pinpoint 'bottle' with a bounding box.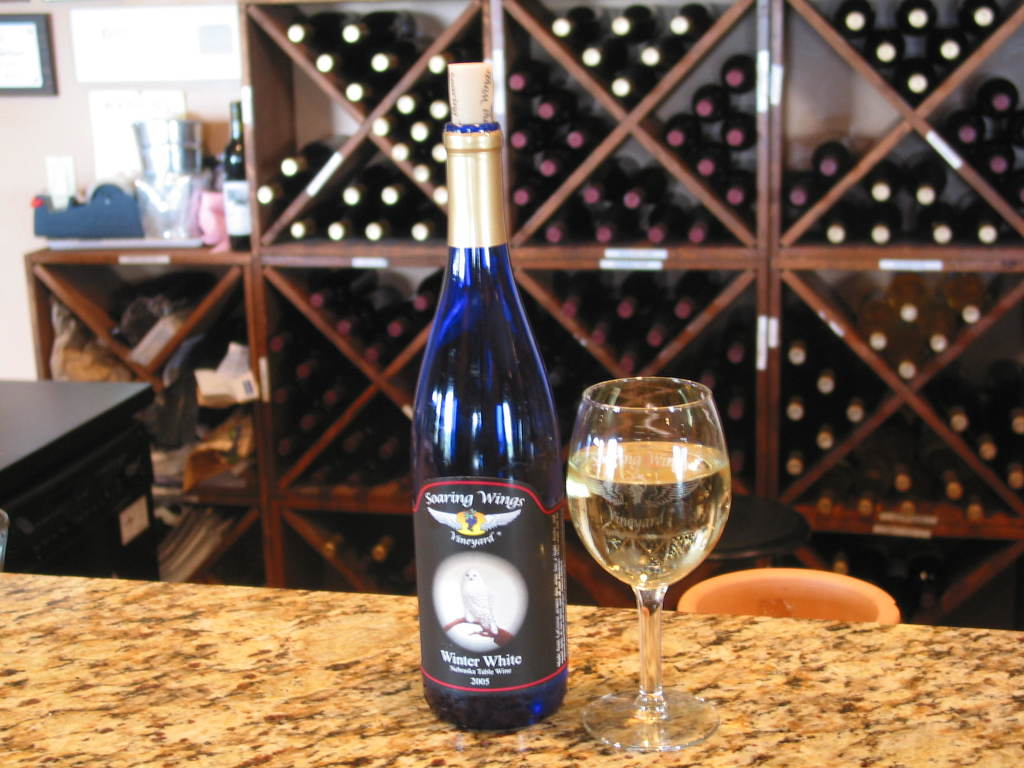
Rect(660, 116, 703, 150).
